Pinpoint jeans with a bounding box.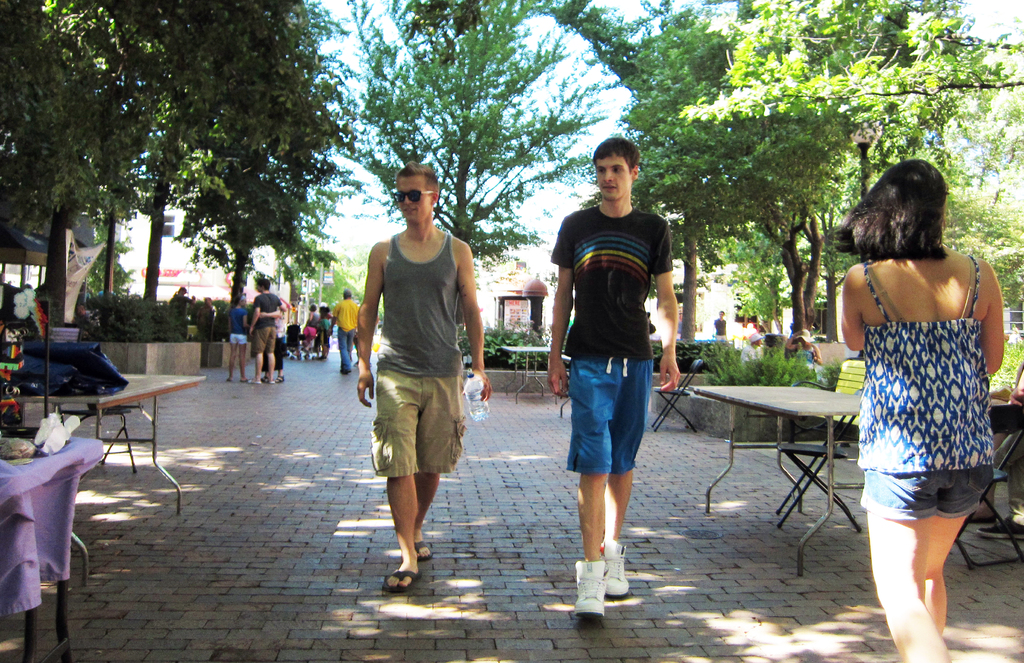
{"left": 337, "top": 326, "right": 356, "bottom": 372}.
